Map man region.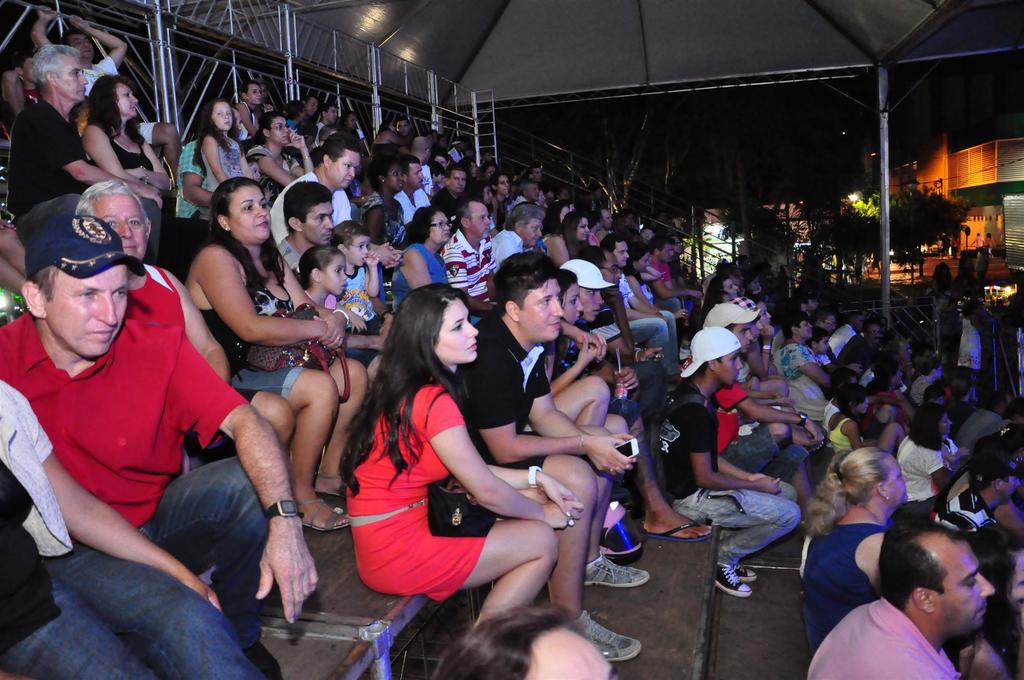
Mapped to 4:181:254:655.
